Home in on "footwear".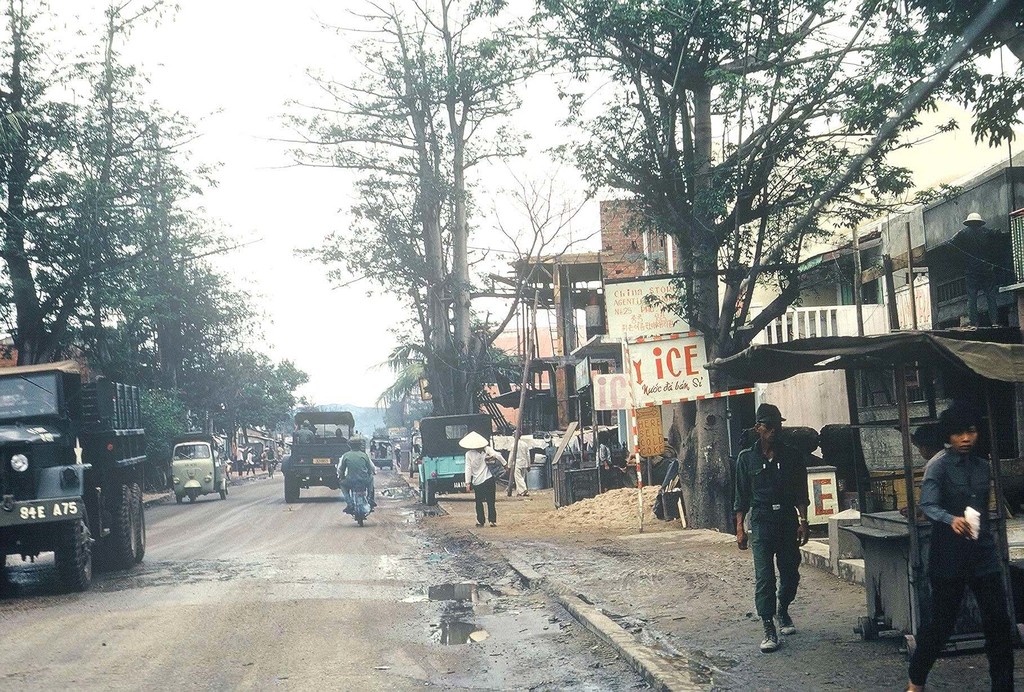
Homed in at (367,498,380,507).
